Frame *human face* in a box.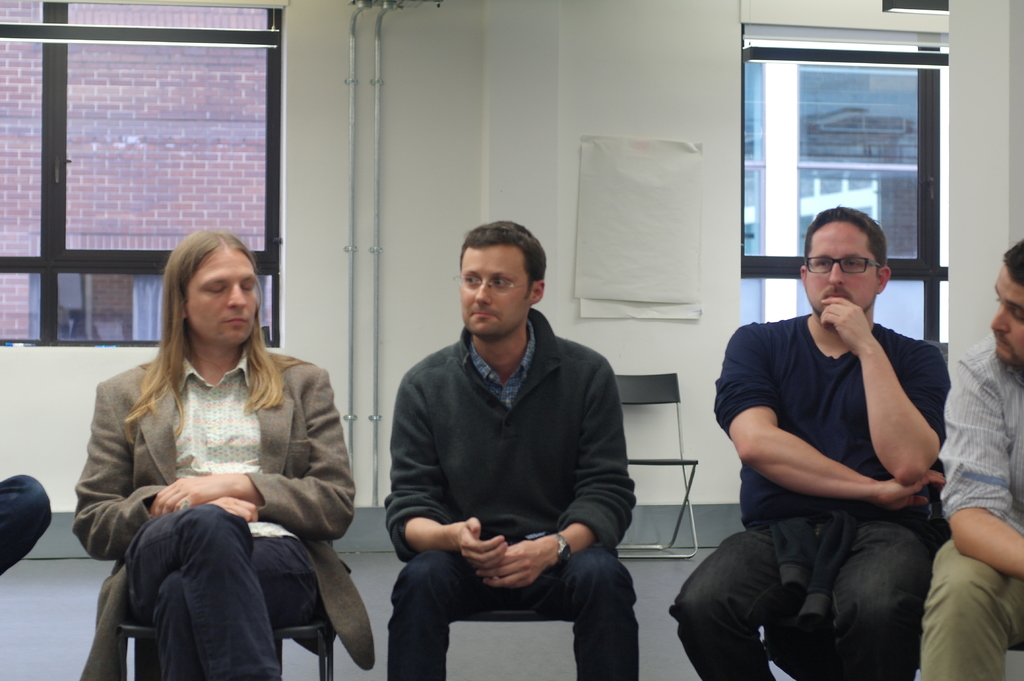
(left=990, top=263, right=1023, bottom=364).
